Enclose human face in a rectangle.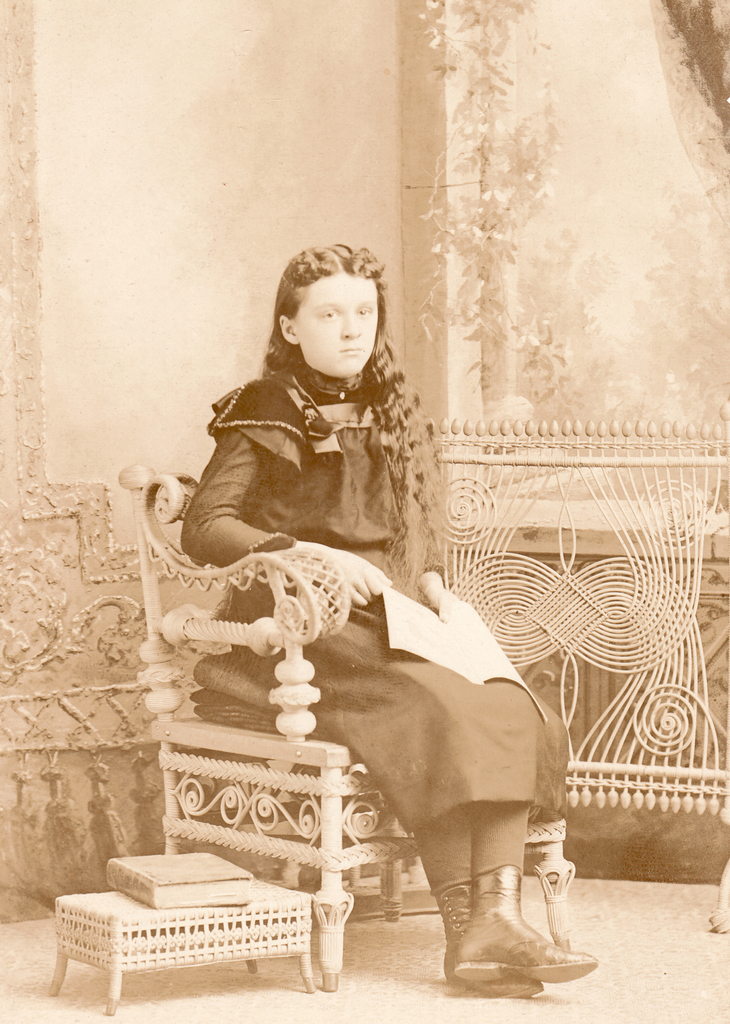
293:269:378:377.
